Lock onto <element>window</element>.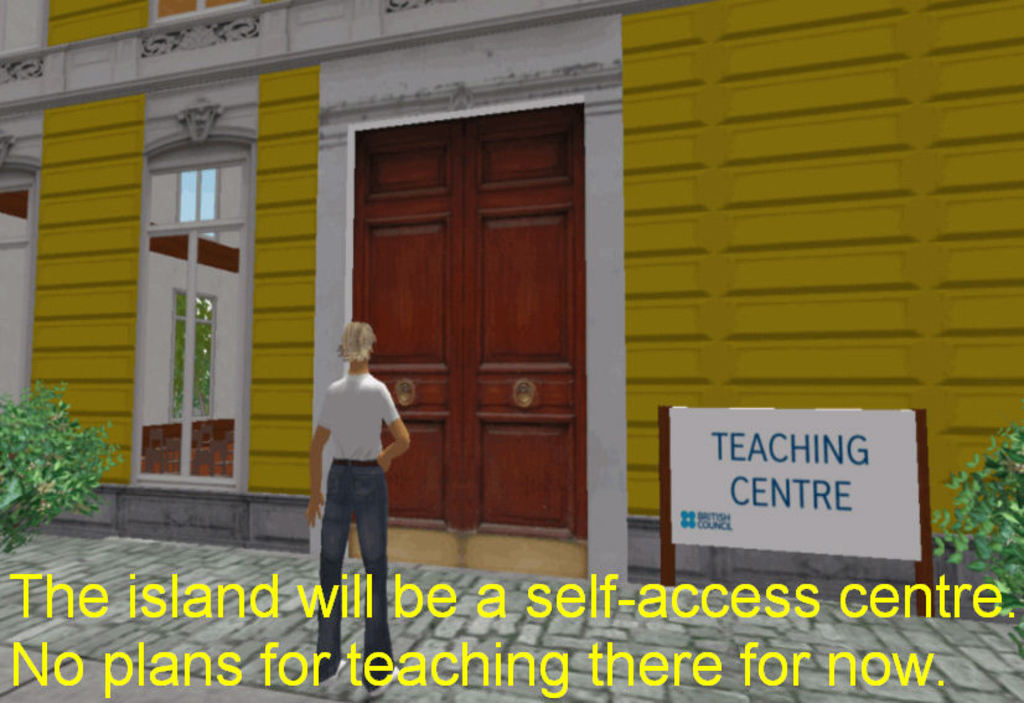
Locked: x1=134, y1=134, x2=250, y2=487.
